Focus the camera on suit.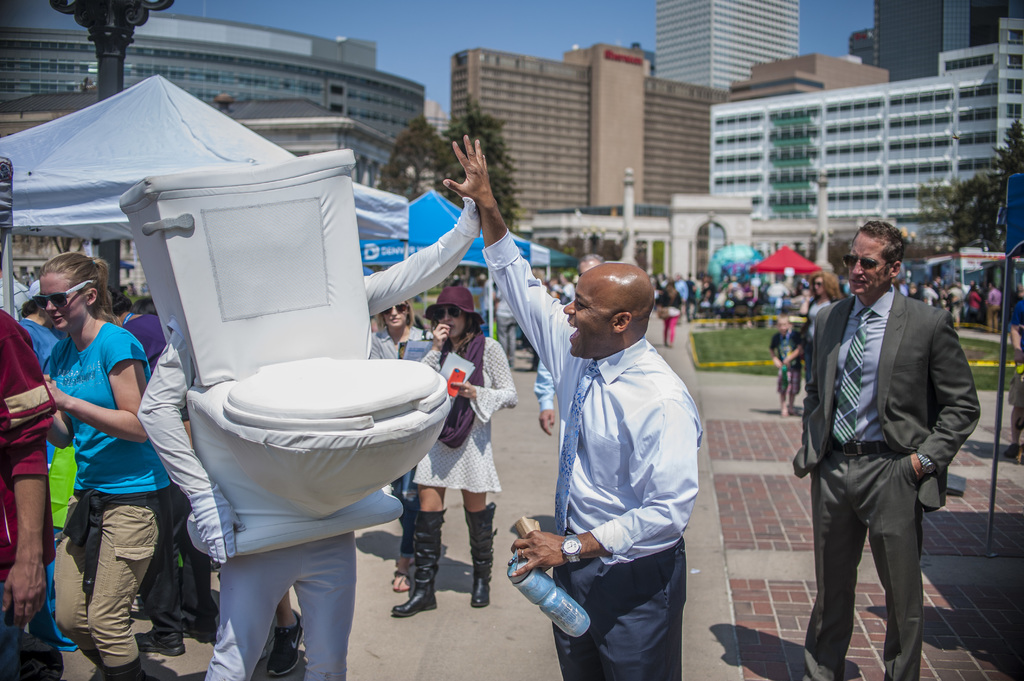
Focus region: bbox=[787, 284, 981, 680].
